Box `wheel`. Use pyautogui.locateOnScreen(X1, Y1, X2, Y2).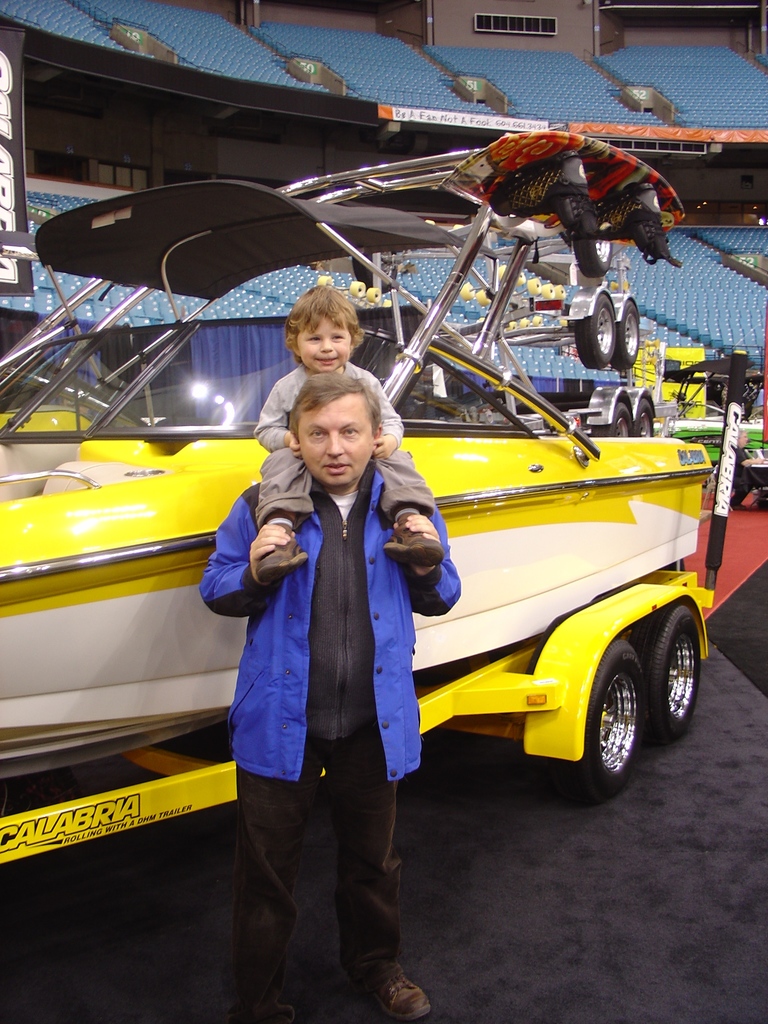
pyautogui.locateOnScreen(348, 278, 364, 294).
